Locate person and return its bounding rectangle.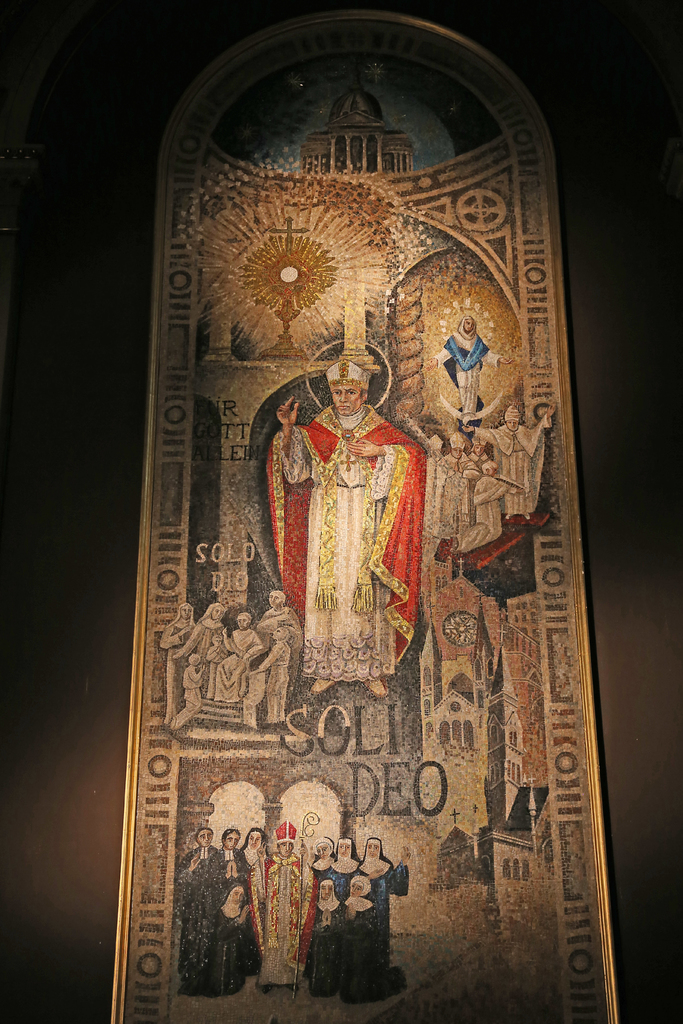
bbox=[420, 305, 515, 420].
